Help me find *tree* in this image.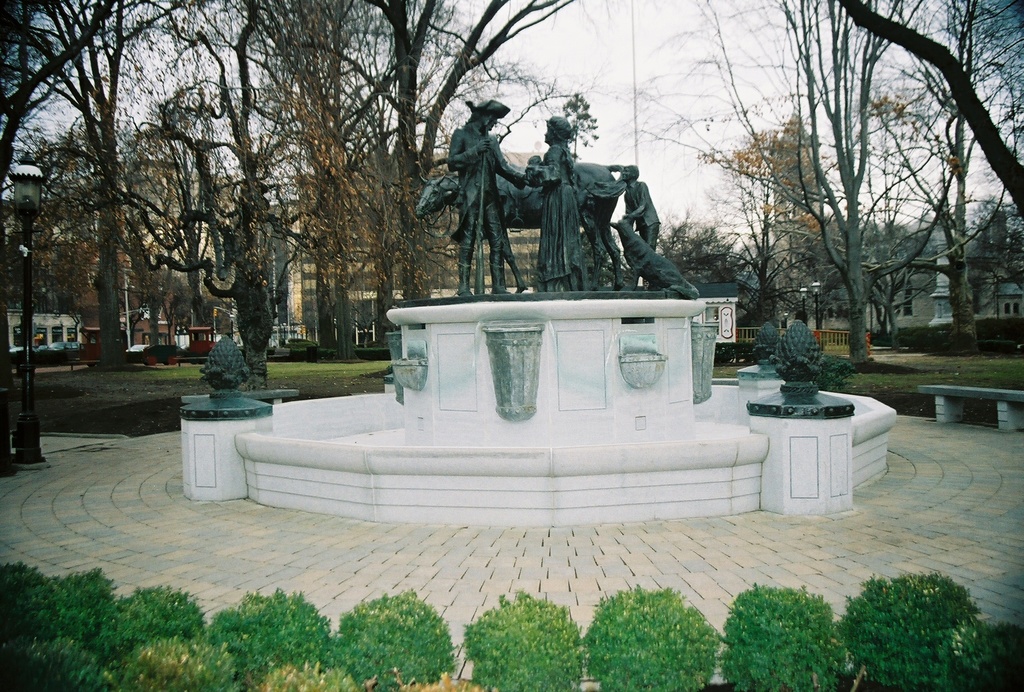
Found it: bbox=(632, 0, 1023, 338).
